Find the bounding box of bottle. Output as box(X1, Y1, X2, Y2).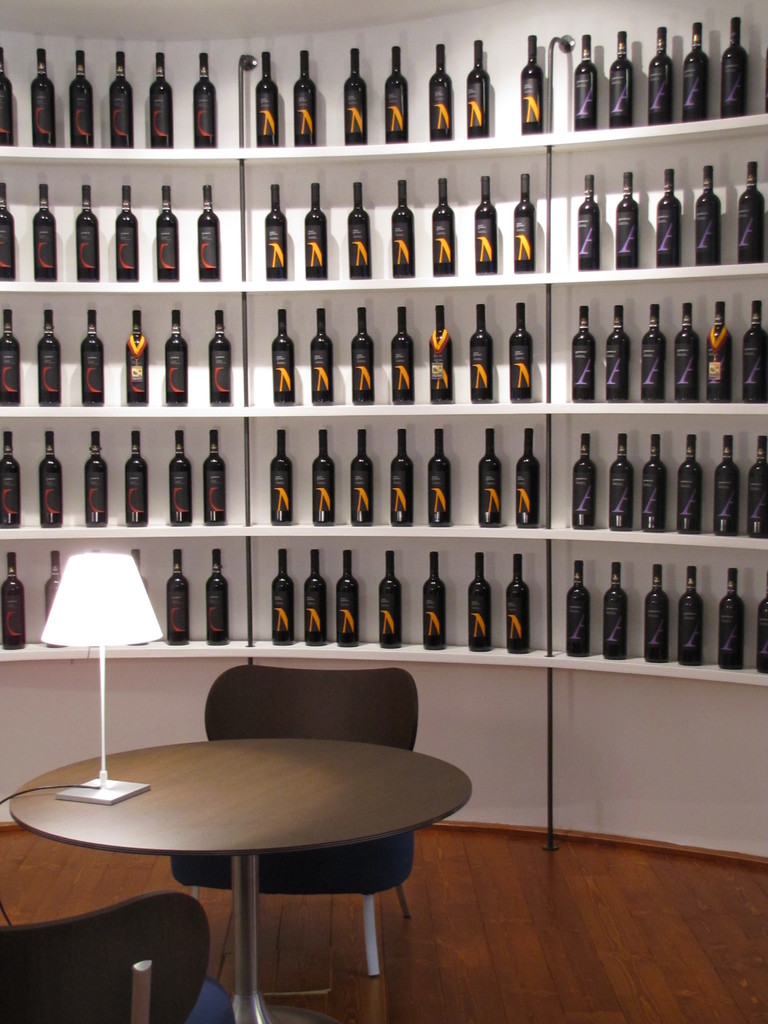
box(168, 430, 196, 525).
